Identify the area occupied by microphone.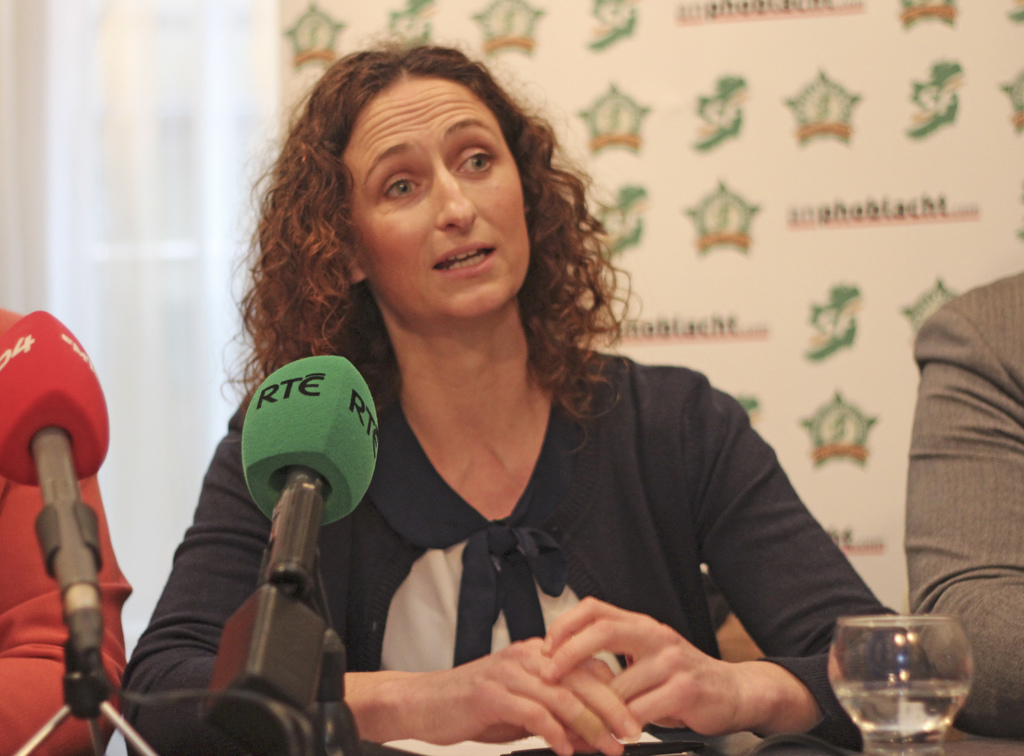
Area: 193, 372, 370, 698.
